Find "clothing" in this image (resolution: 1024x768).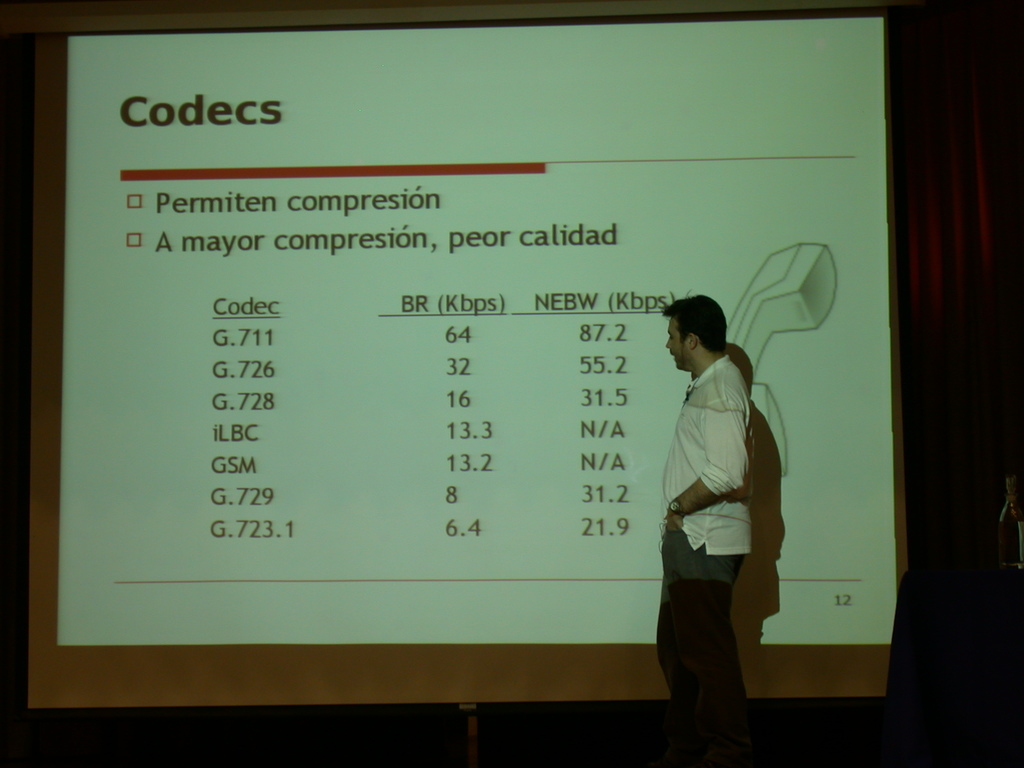
[left=649, top=358, right=764, bottom=767].
